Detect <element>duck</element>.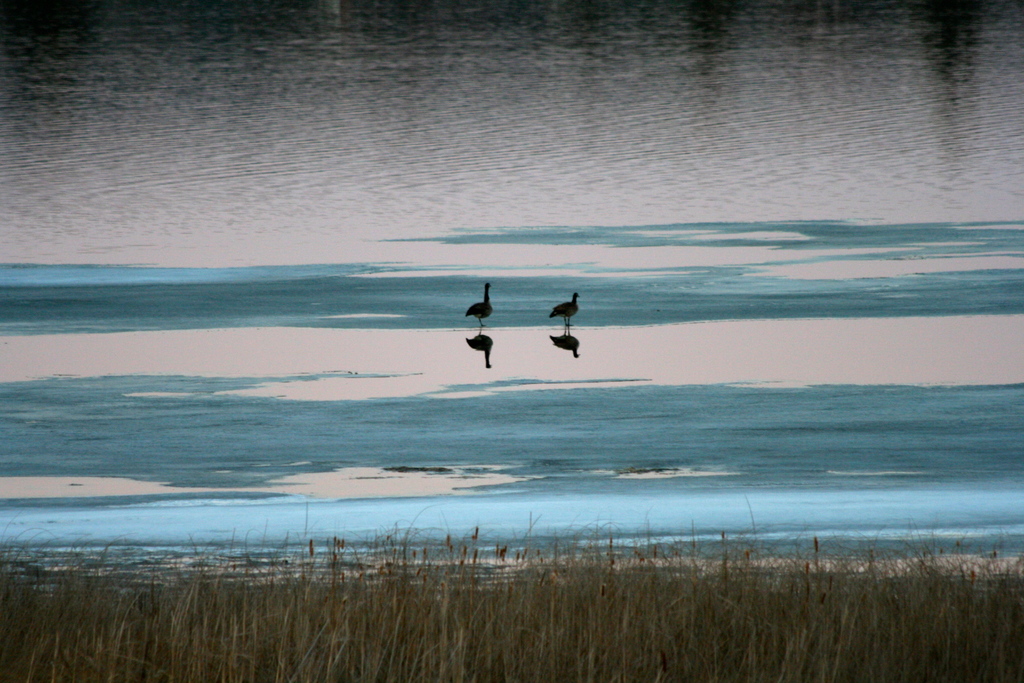
Detected at (x1=461, y1=276, x2=495, y2=327).
